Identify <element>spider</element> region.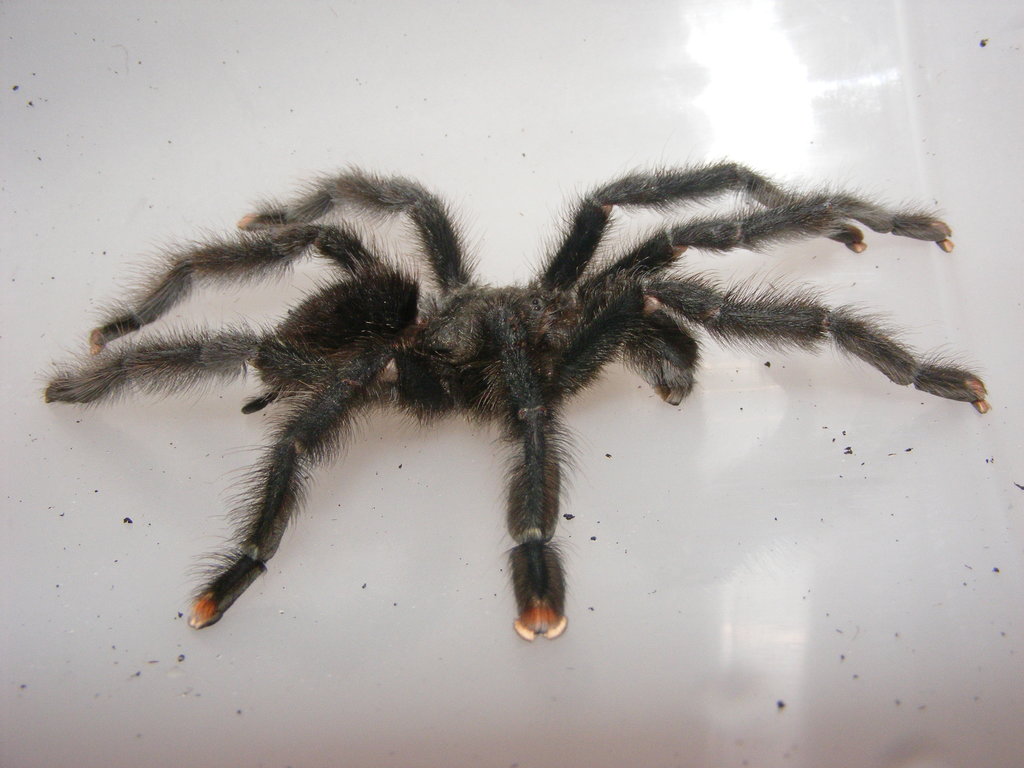
Region: 36:153:991:643.
